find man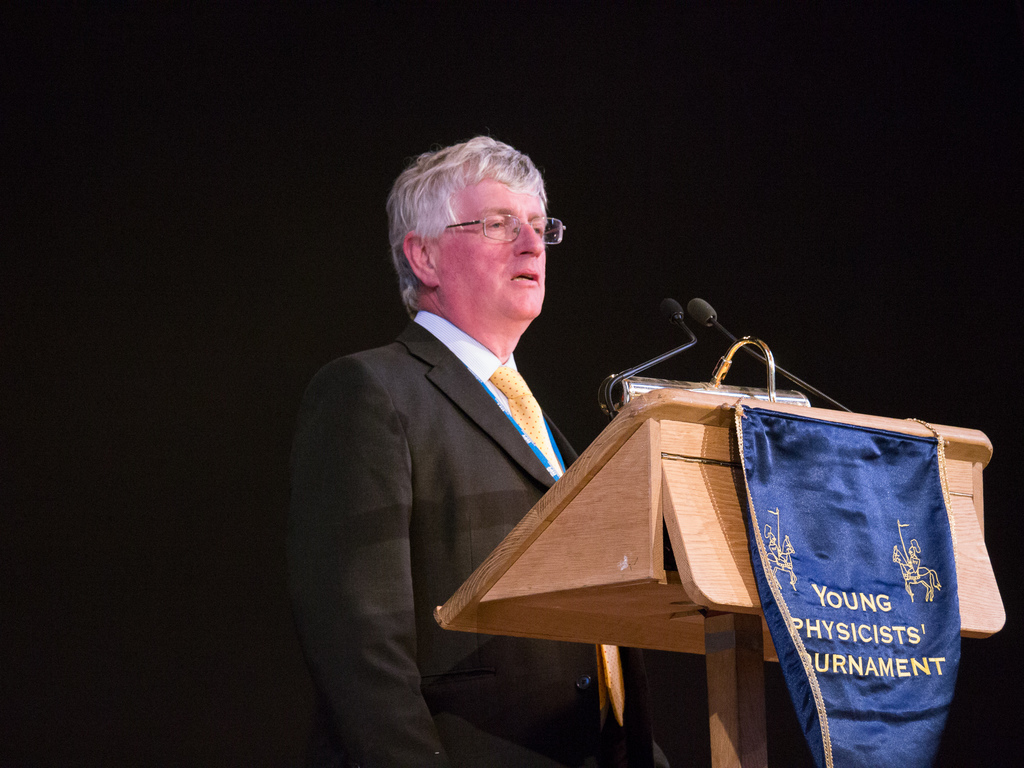
bbox(276, 118, 607, 762)
